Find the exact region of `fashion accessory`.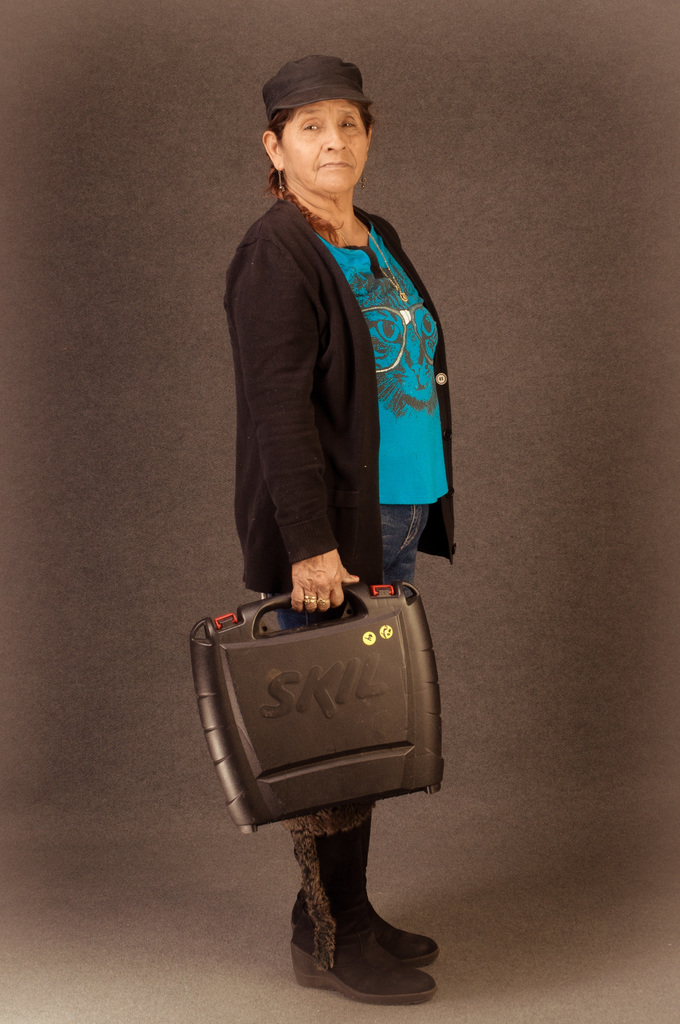
Exact region: l=259, t=52, r=376, b=127.
